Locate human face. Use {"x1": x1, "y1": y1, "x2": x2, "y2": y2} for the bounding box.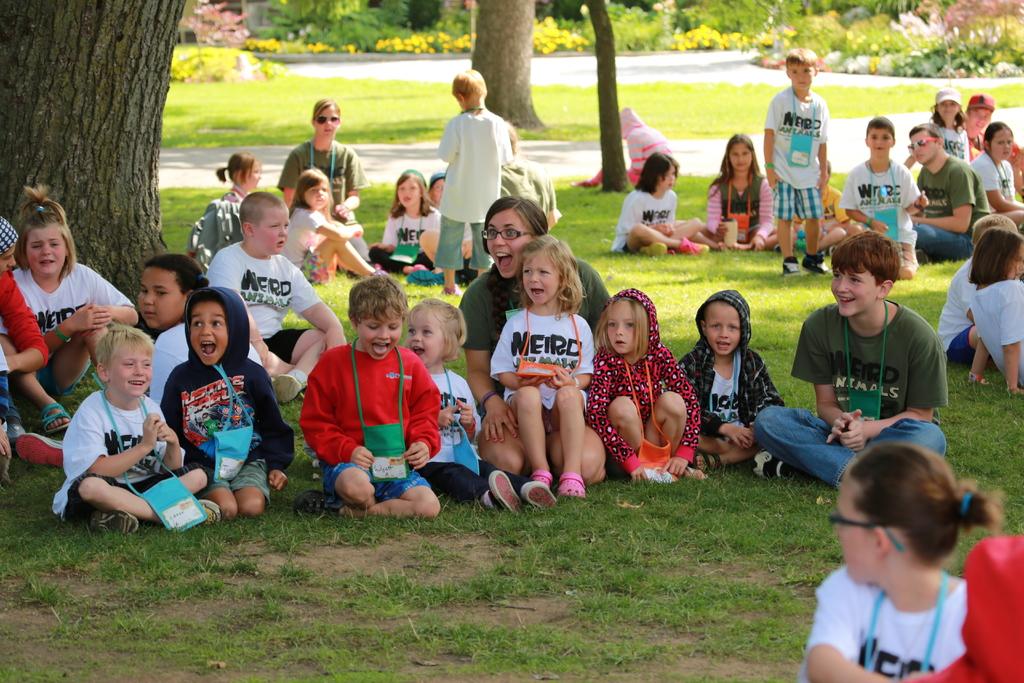
{"x1": 870, "y1": 129, "x2": 894, "y2": 155}.
